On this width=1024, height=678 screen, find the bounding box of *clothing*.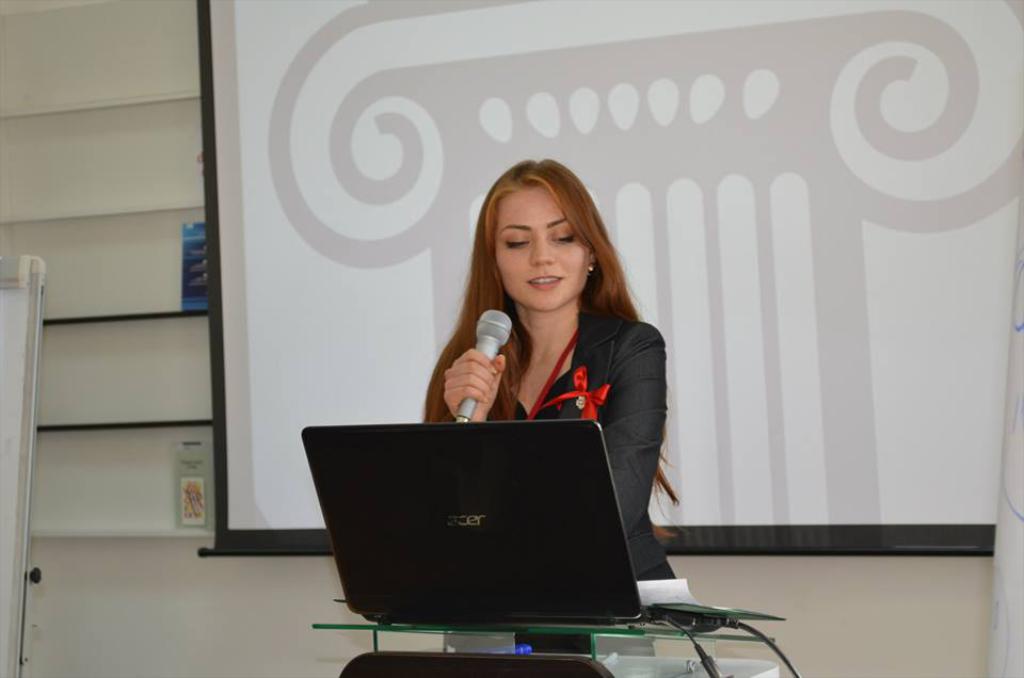
Bounding box: box=[417, 312, 707, 606].
